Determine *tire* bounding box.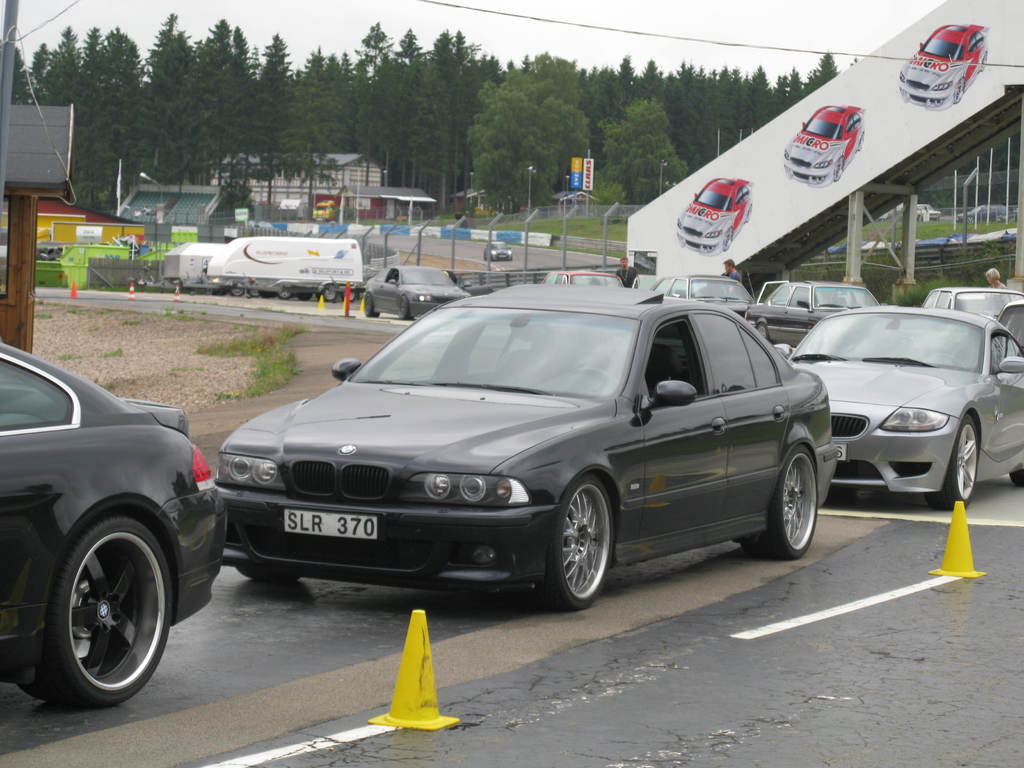
Determined: select_region(755, 318, 772, 347).
